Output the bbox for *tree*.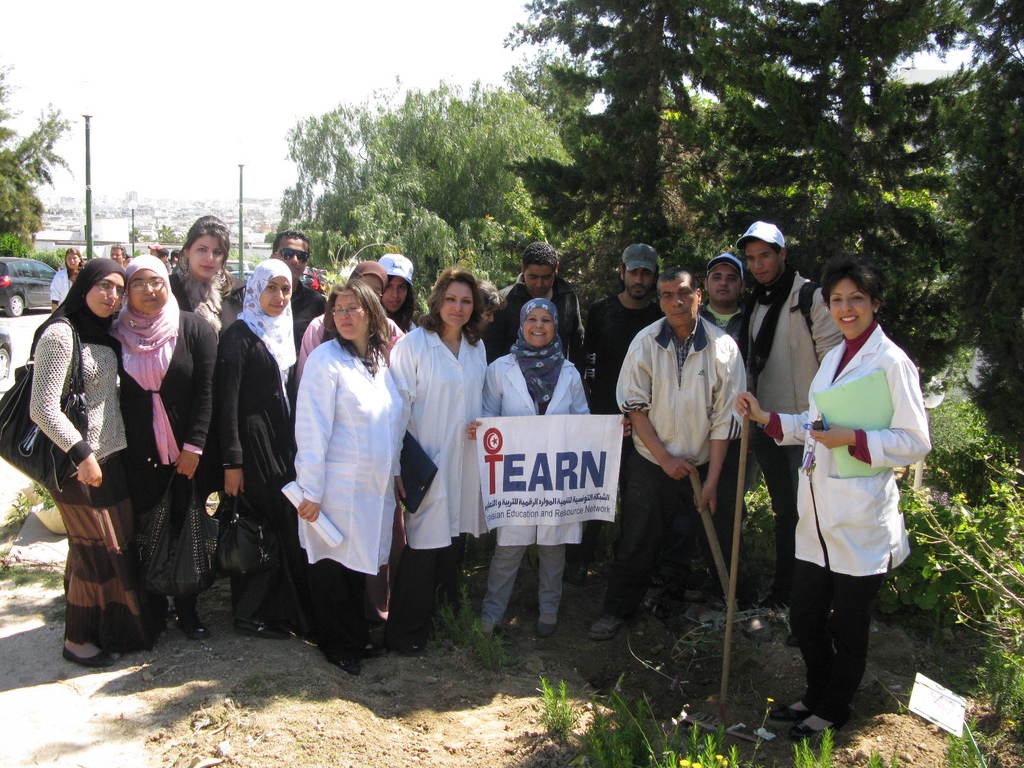
locate(154, 220, 181, 257).
